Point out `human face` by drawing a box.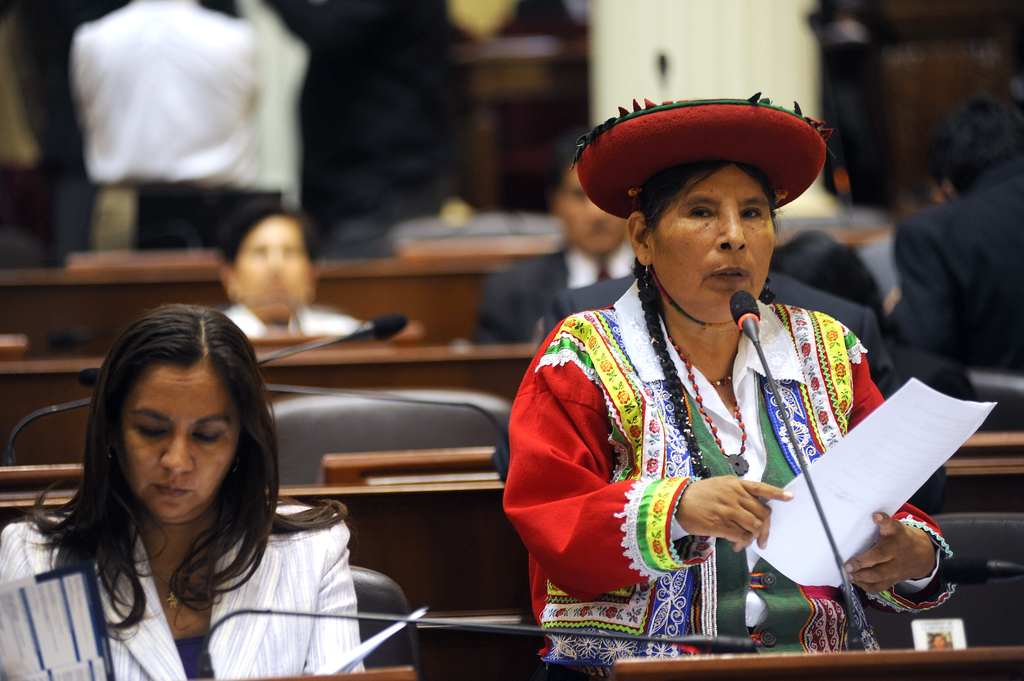
(x1=556, y1=167, x2=628, y2=258).
